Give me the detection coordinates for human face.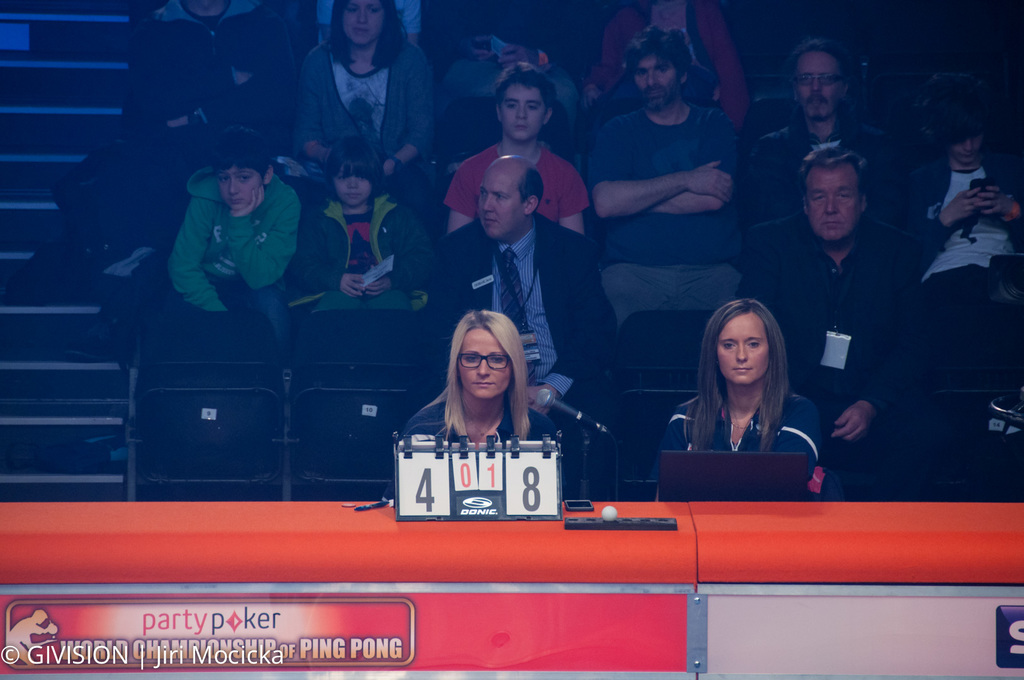
501/82/554/137.
